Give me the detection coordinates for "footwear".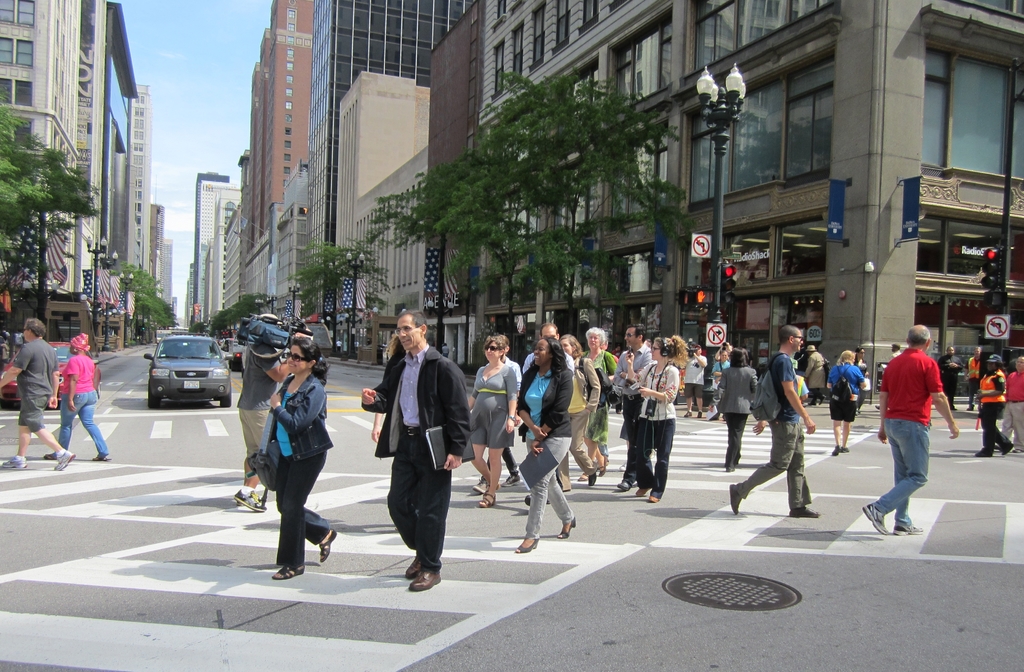
locate(401, 553, 422, 578).
